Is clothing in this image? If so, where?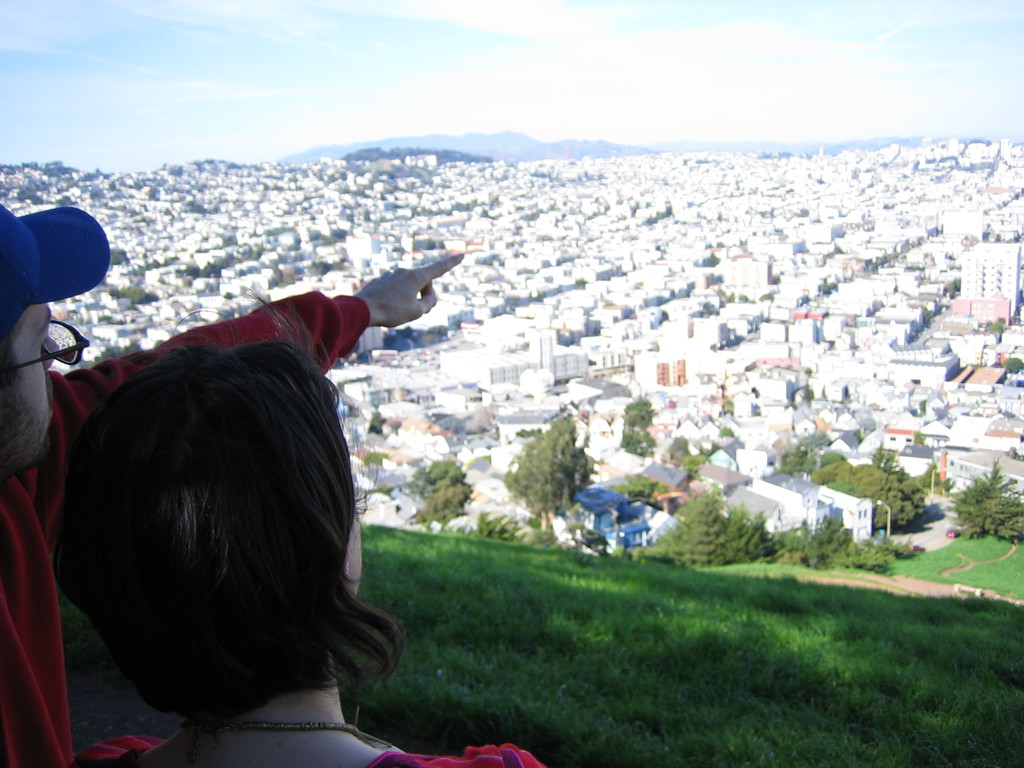
Yes, at BBox(68, 743, 549, 767).
